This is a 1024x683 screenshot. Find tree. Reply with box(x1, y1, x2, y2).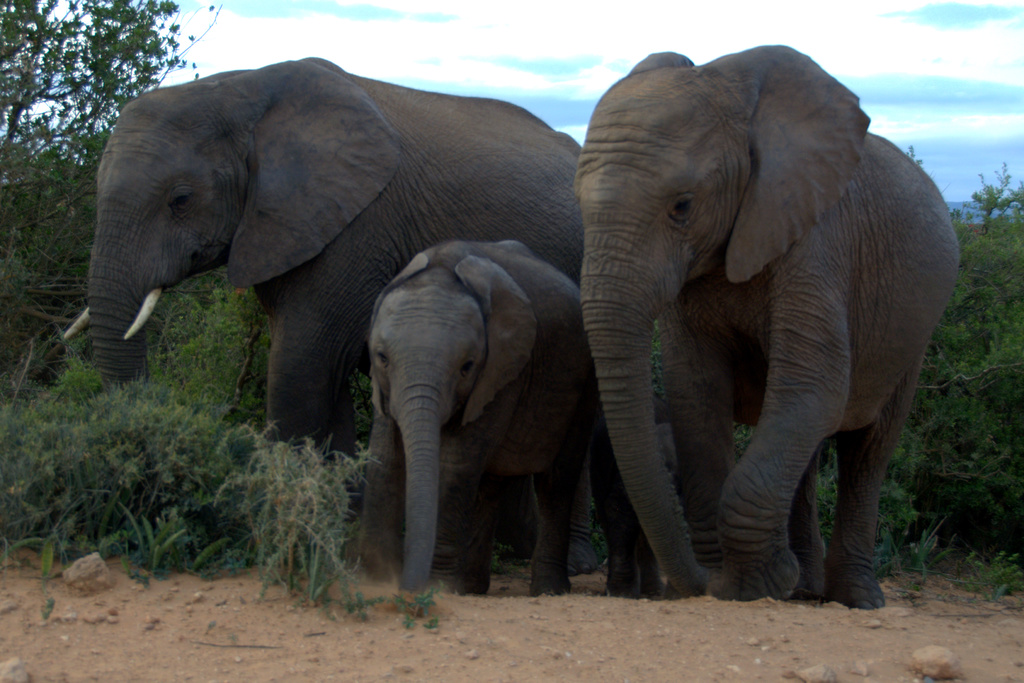
box(959, 156, 1023, 237).
